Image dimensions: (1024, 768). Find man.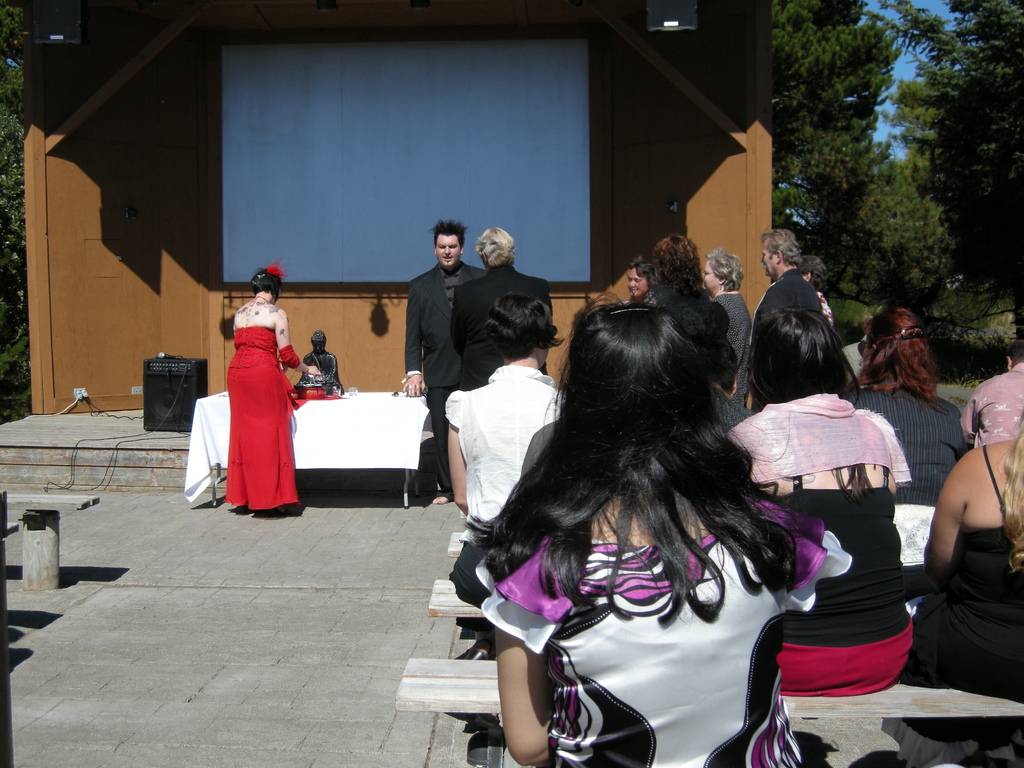
x1=963 y1=343 x2=1023 y2=443.
